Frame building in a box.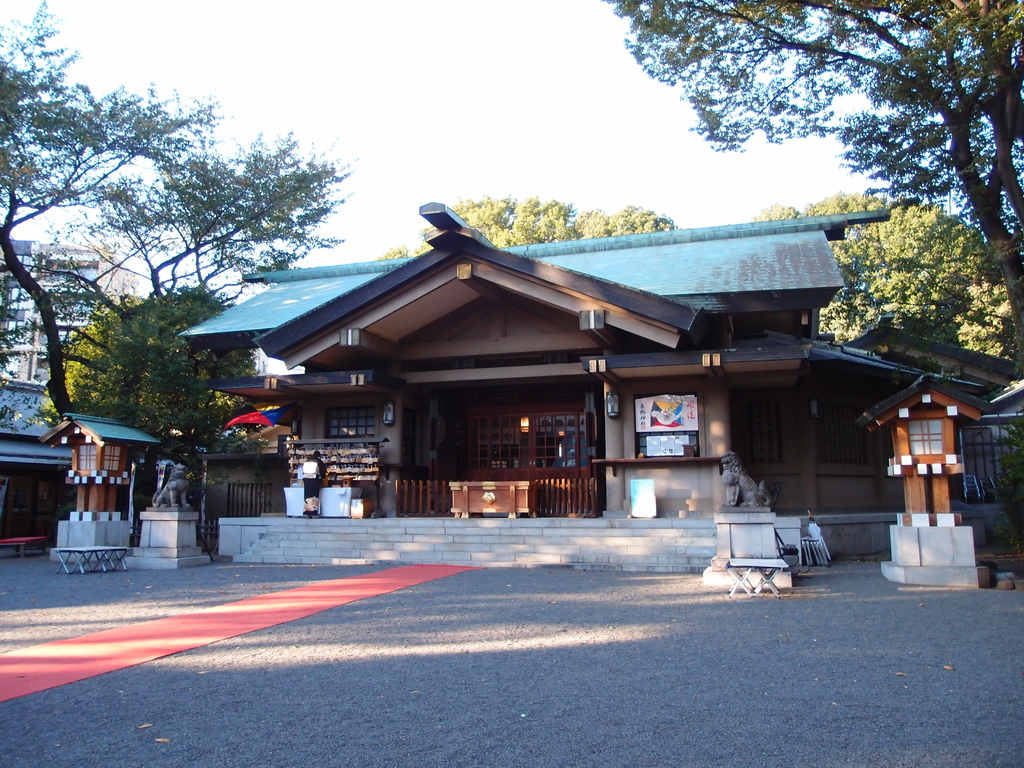
184,204,889,525.
